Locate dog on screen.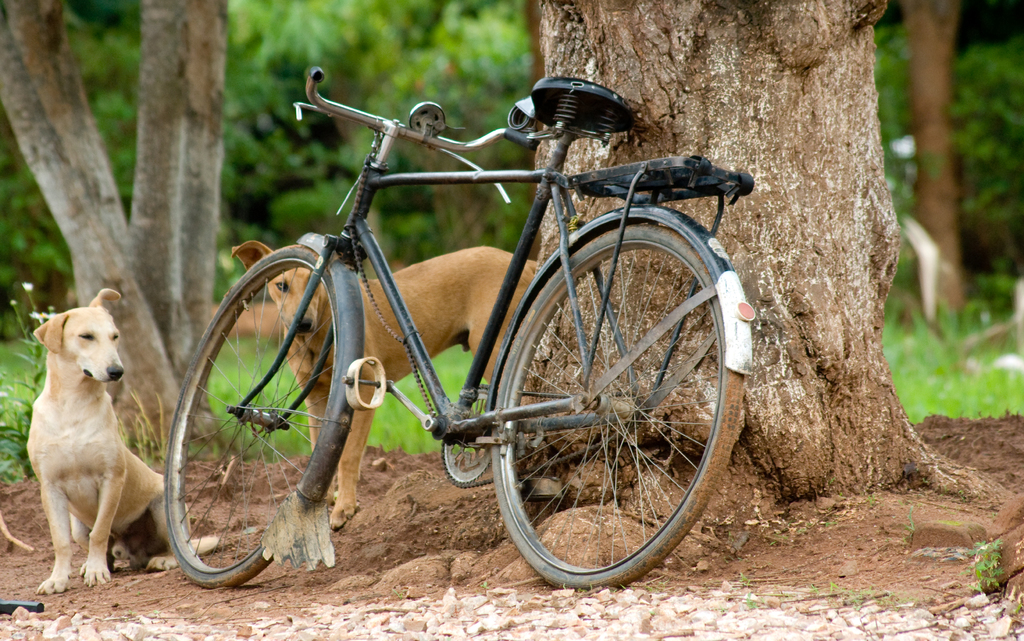
On screen at detection(25, 288, 215, 592).
